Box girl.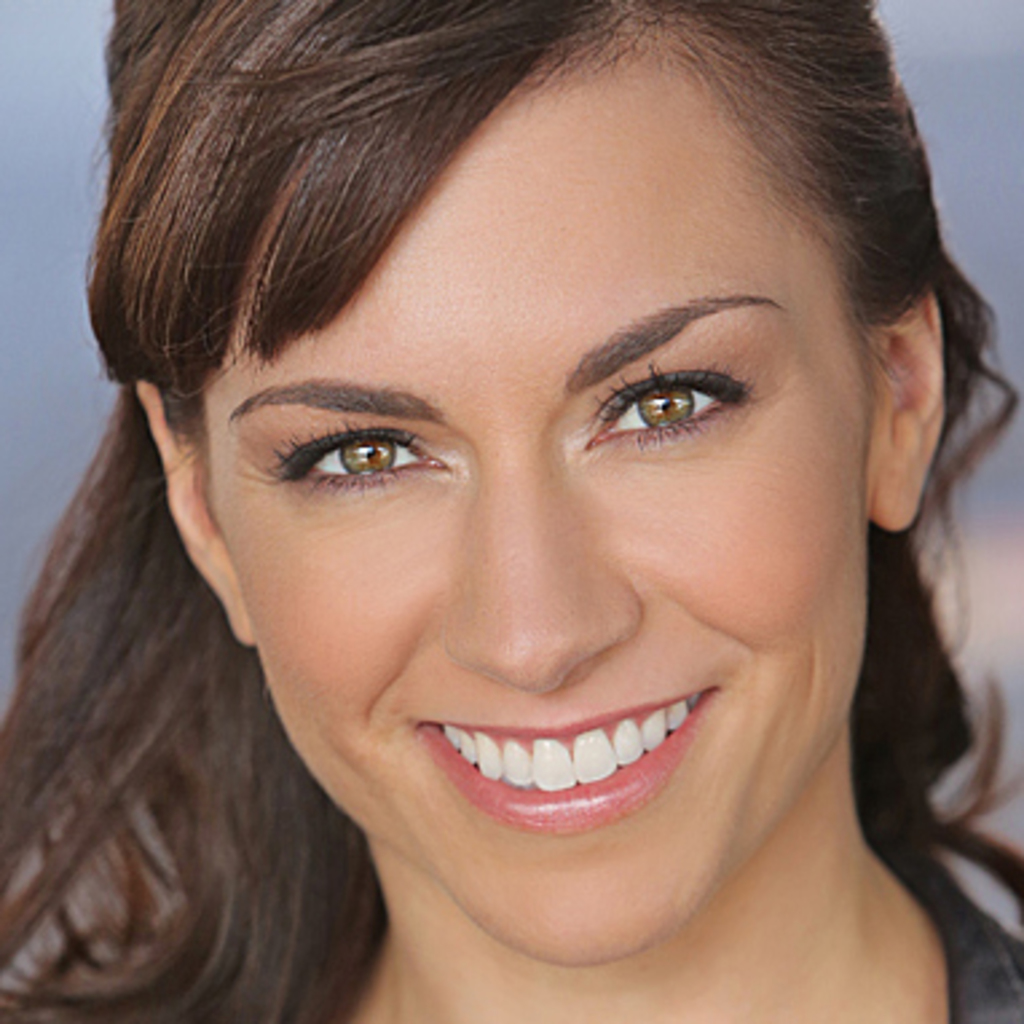
0, 3, 1021, 1021.
